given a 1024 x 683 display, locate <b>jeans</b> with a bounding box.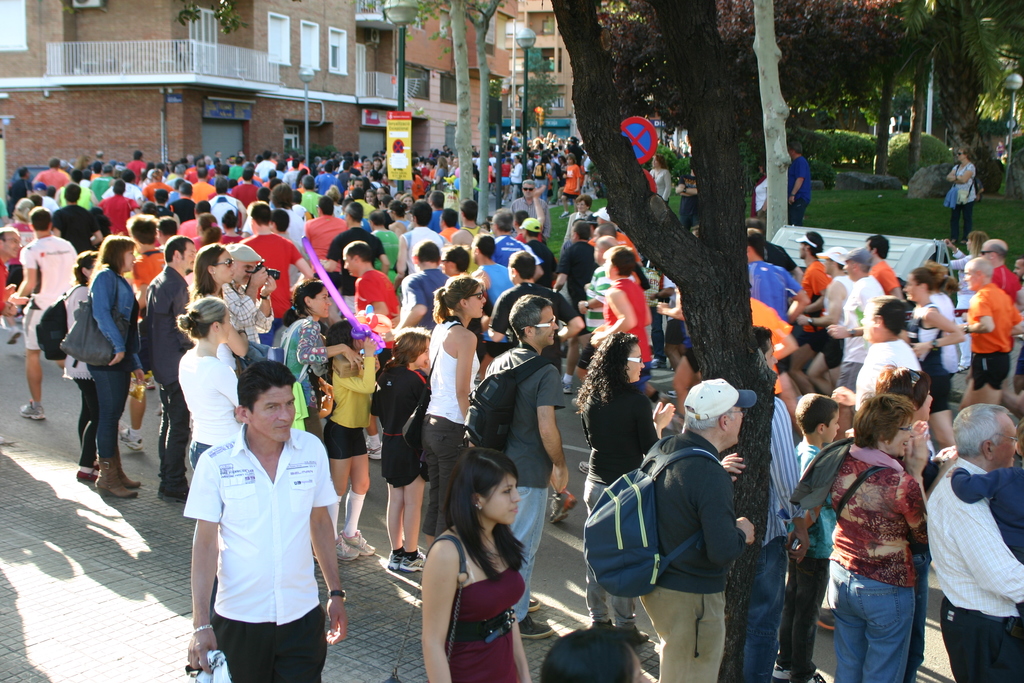
Located: detection(826, 558, 915, 682).
